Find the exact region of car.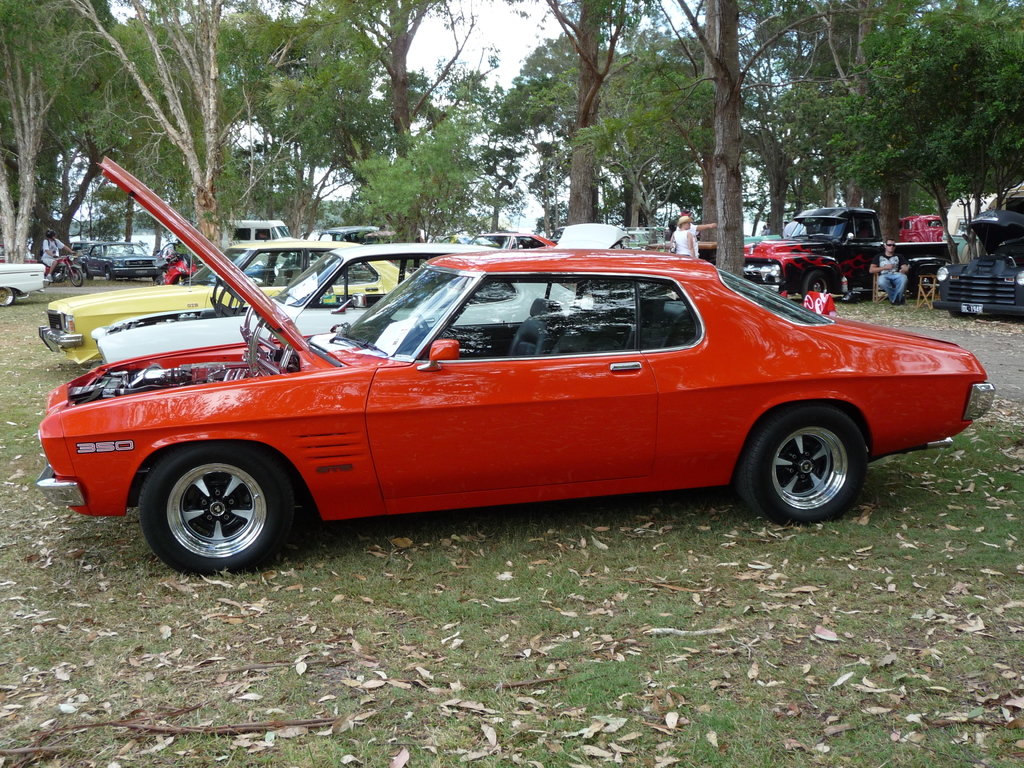
Exact region: 96/220/632/367.
